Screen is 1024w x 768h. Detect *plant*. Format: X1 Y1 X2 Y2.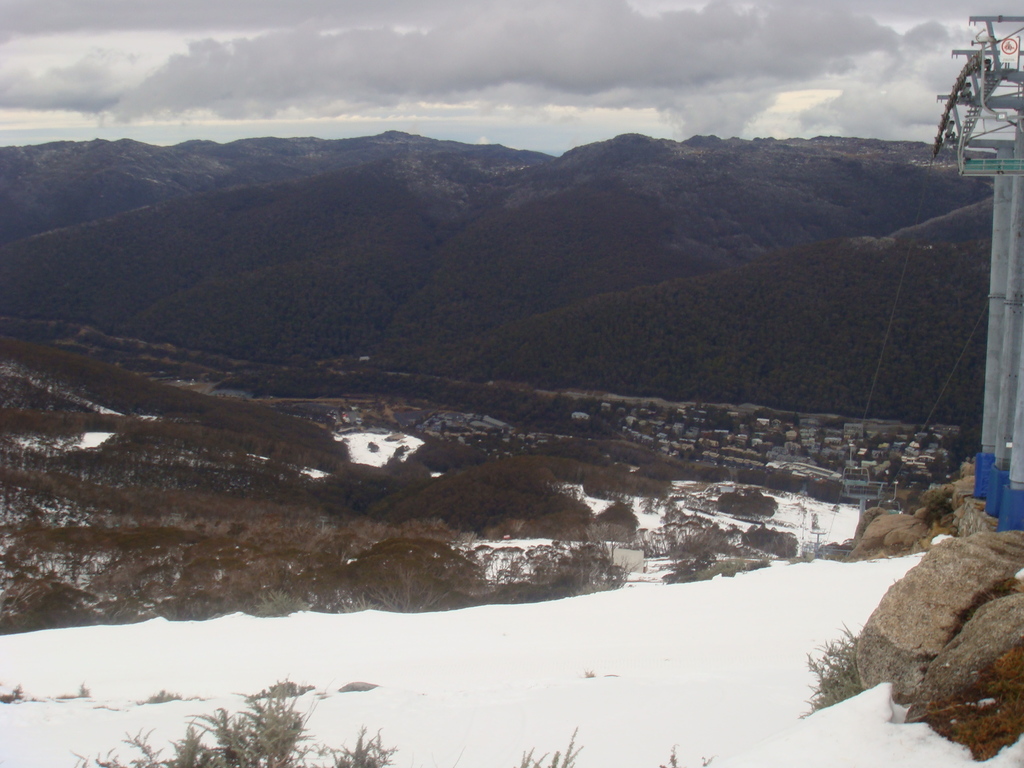
556 554 624 600.
